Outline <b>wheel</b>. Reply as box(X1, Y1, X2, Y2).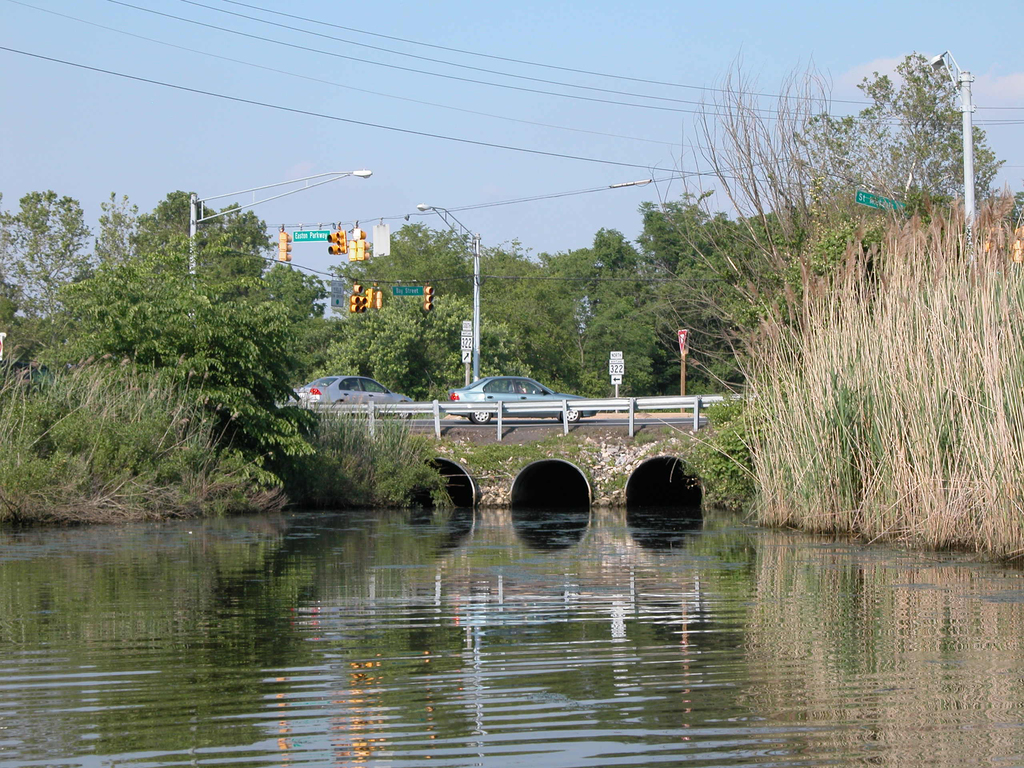
box(561, 411, 580, 425).
